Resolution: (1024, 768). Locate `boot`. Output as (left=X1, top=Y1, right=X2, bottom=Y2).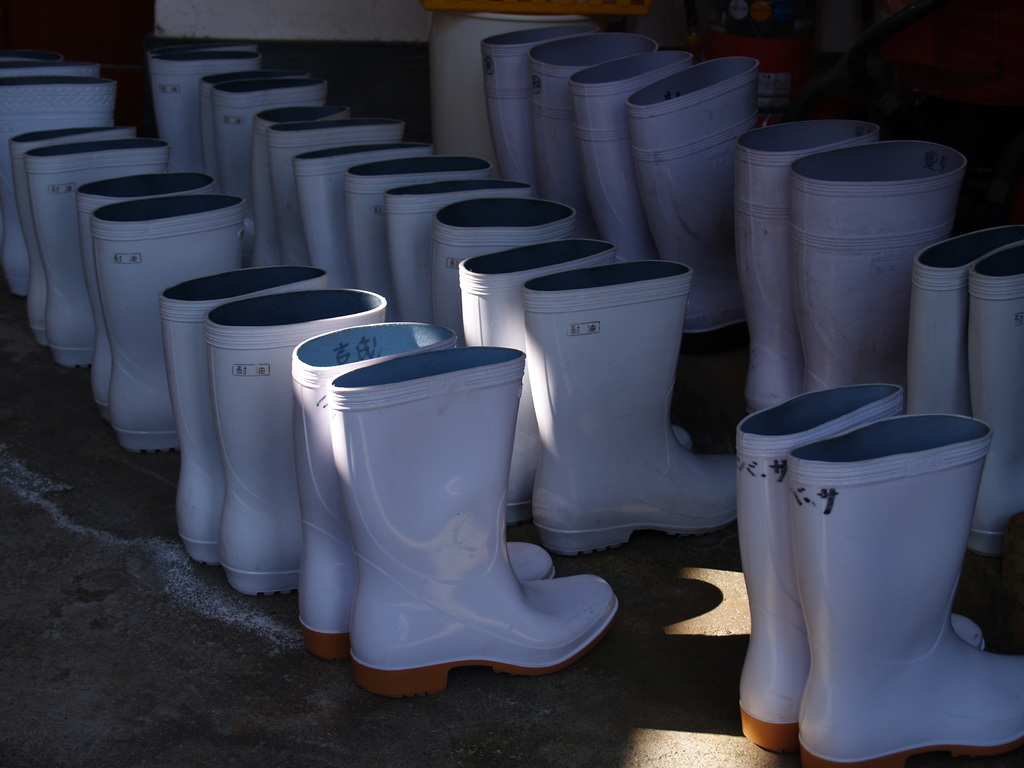
(left=420, top=188, right=587, bottom=323).
